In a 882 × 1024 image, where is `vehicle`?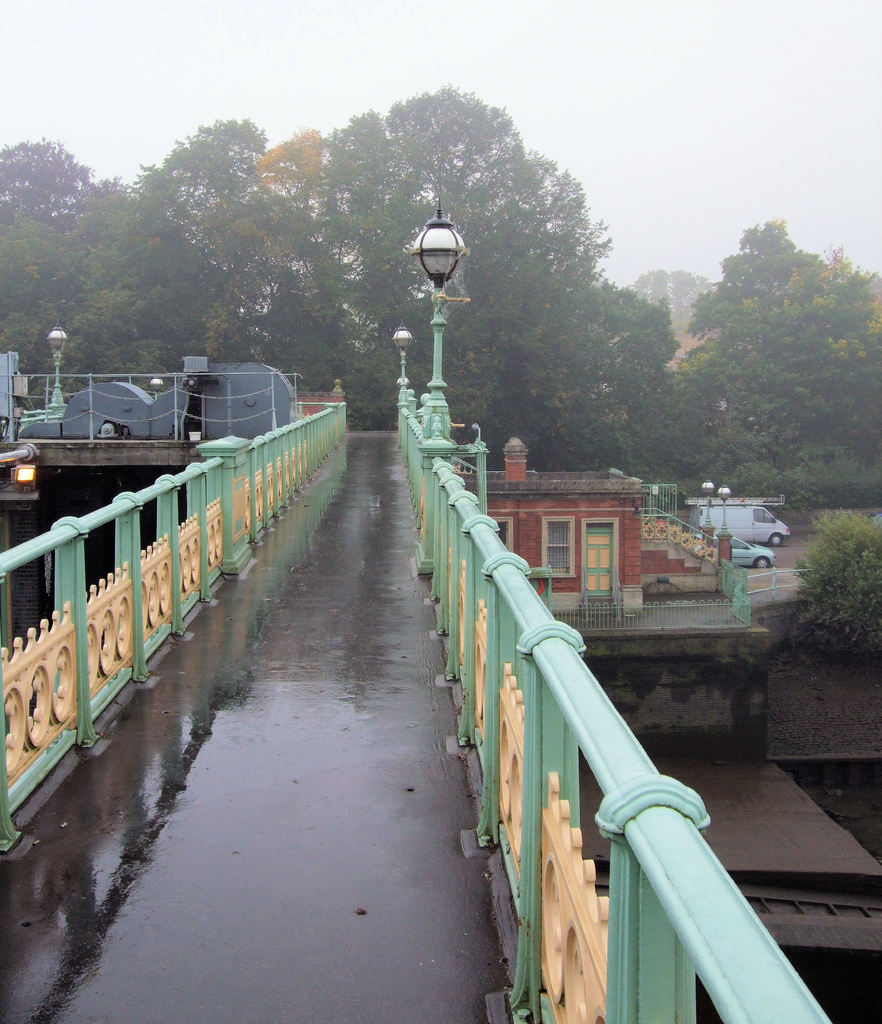
box=[681, 495, 794, 549].
